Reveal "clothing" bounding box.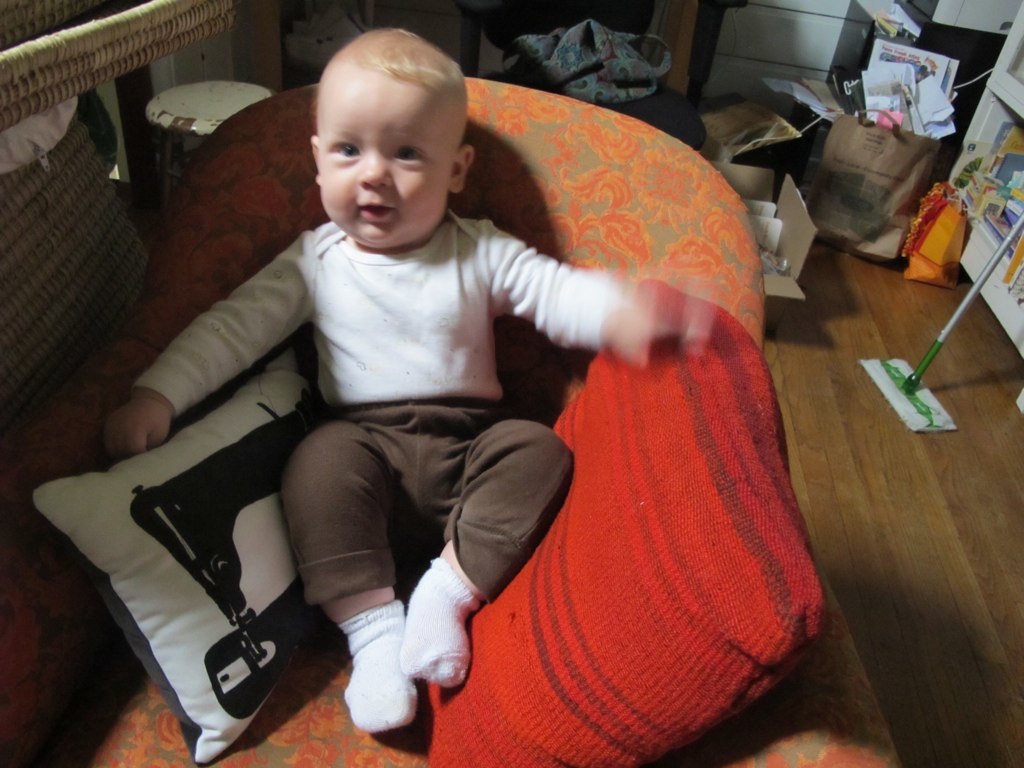
Revealed: select_region(132, 213, 644, 616).
